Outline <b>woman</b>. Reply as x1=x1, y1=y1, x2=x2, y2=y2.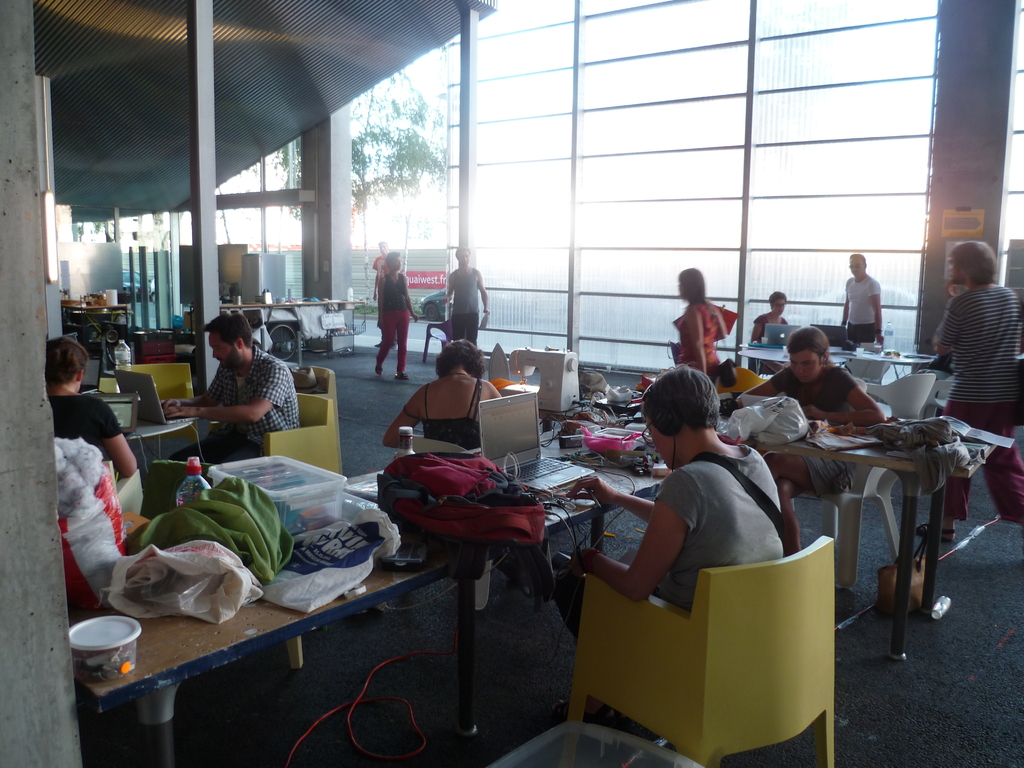
x1=58, y1=338, x2=138, y2=486.
